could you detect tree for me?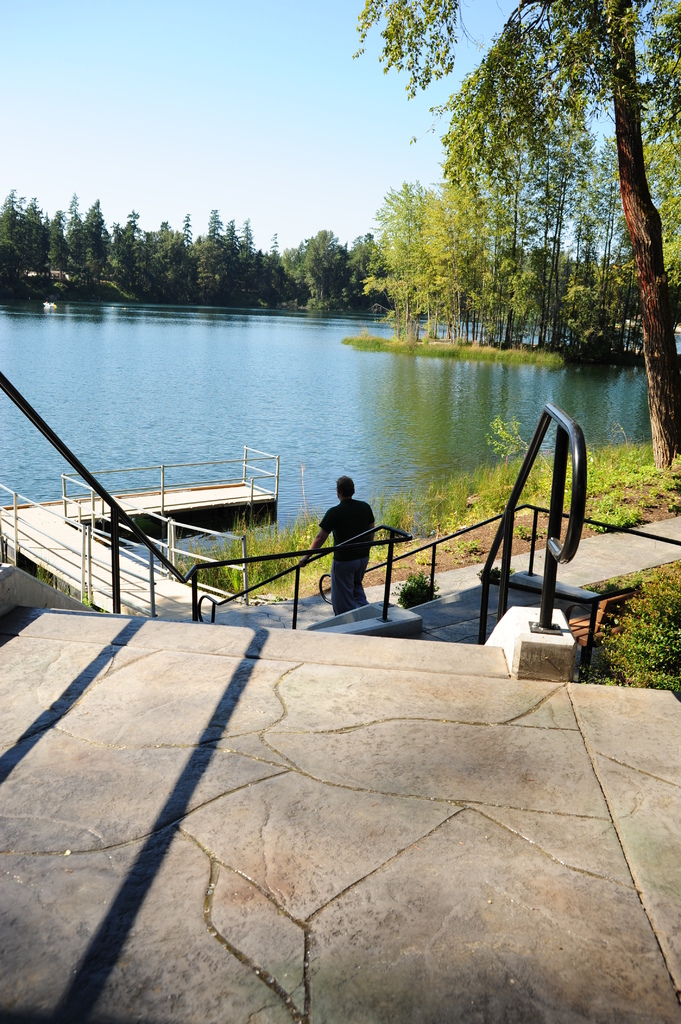
Detection result: (357,141,504,321).
